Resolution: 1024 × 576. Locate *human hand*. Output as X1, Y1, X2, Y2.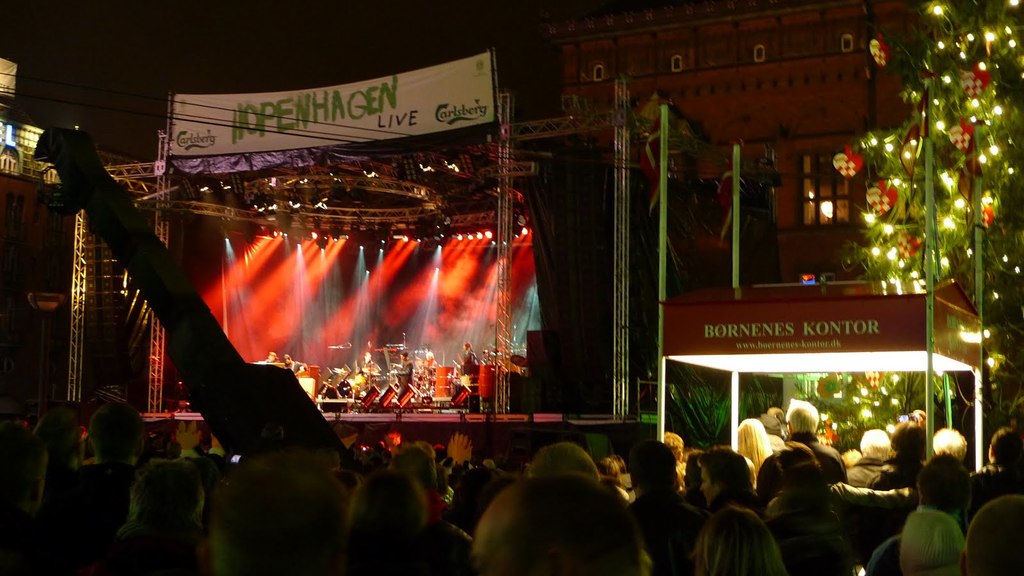
454, 362, 461, 373.
